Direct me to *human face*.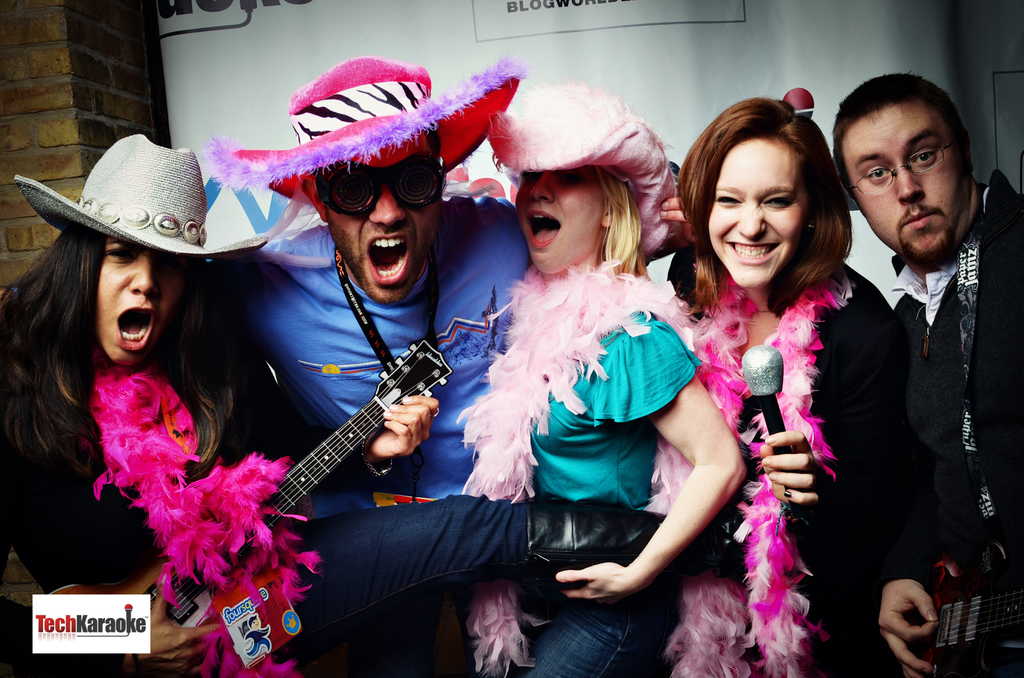
Direction: [left=317, top=118, right=445, bottom=303].
